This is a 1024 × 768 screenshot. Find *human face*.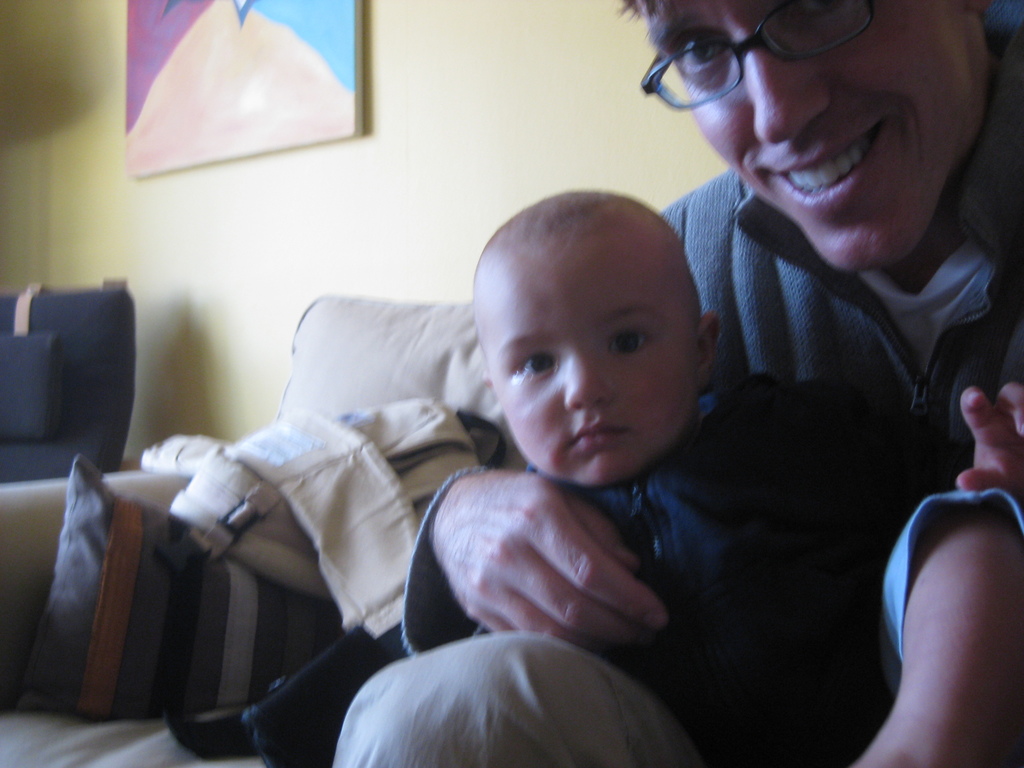
Bounding box: region(483, 225, 698, 484).
